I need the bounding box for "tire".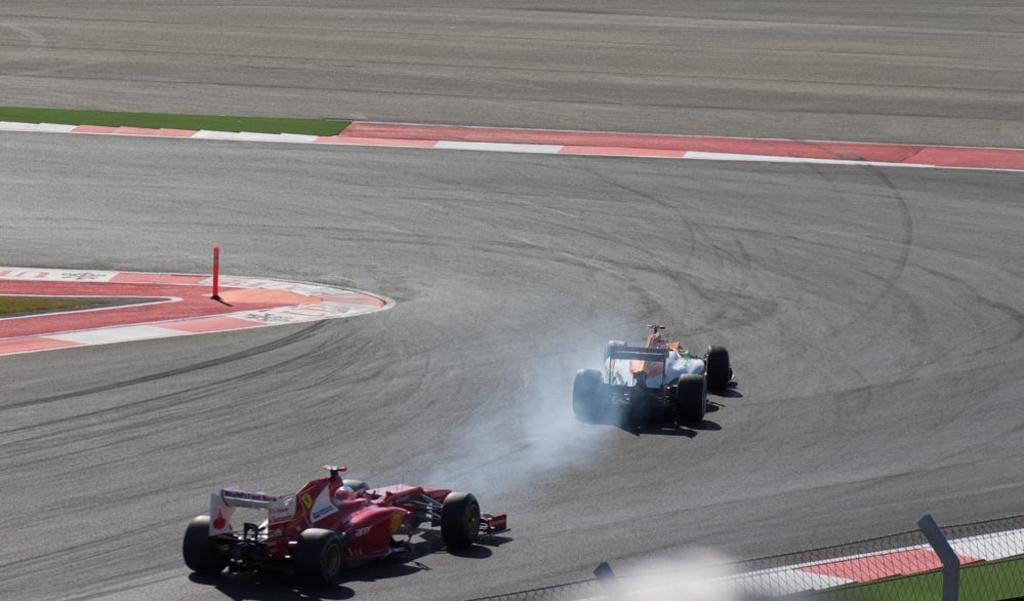
Here it is: pyautogui.locateOnScreen(444, 497, 494, 567).
